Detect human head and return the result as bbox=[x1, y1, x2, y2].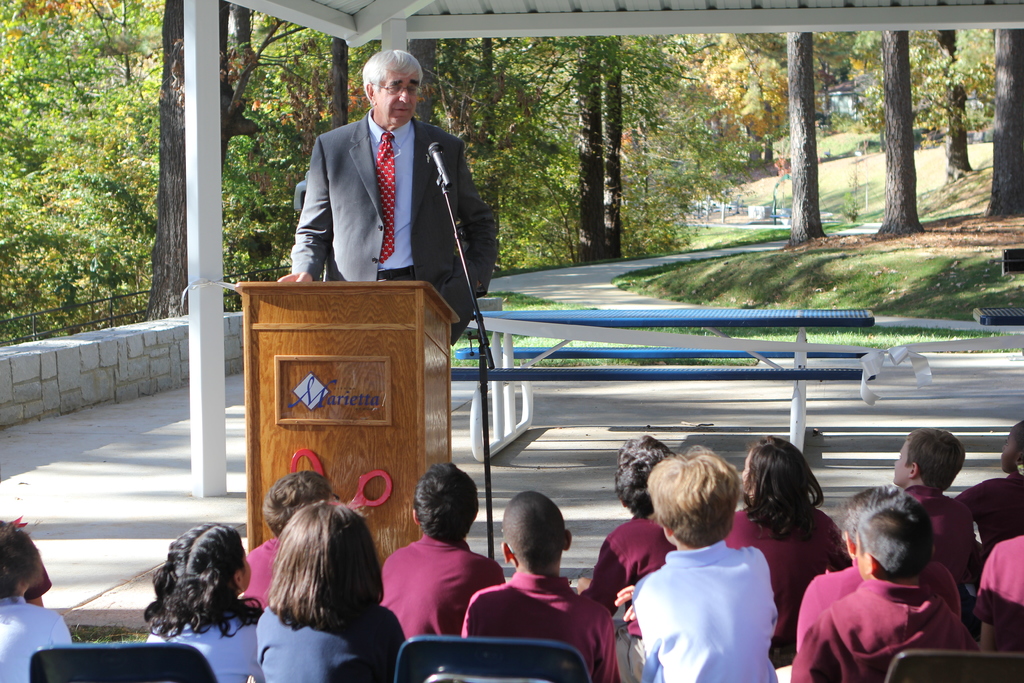
bbox=[409, 463, 477, 546].
